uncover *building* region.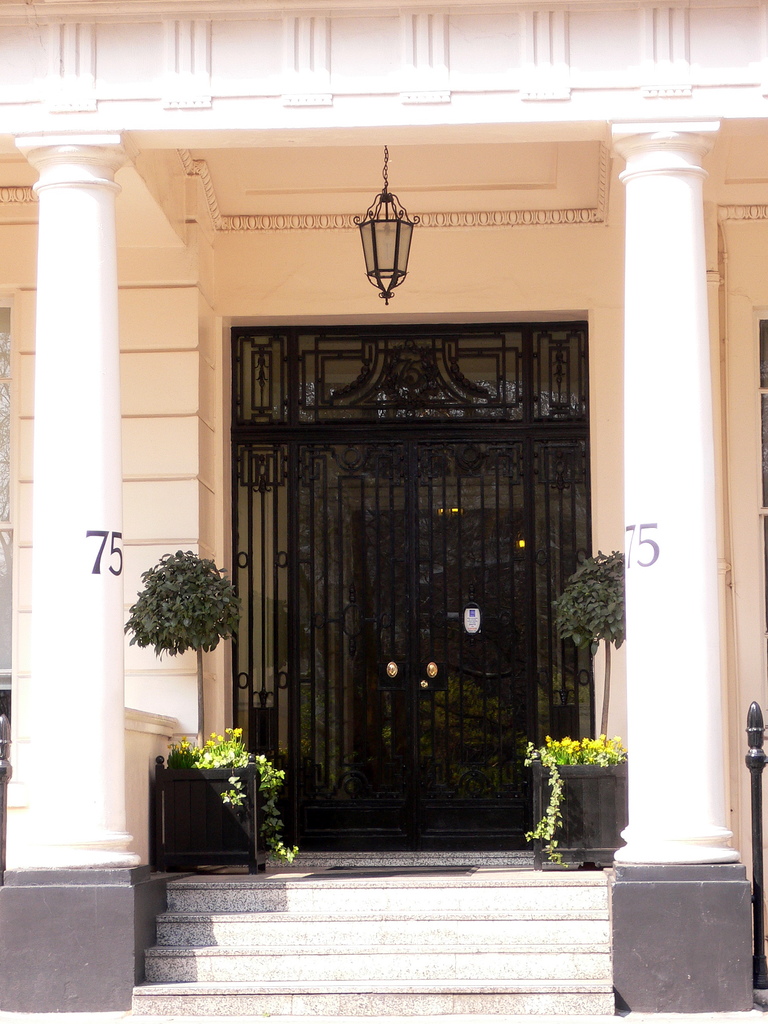
Uncovered: 0/0/767/1020.
